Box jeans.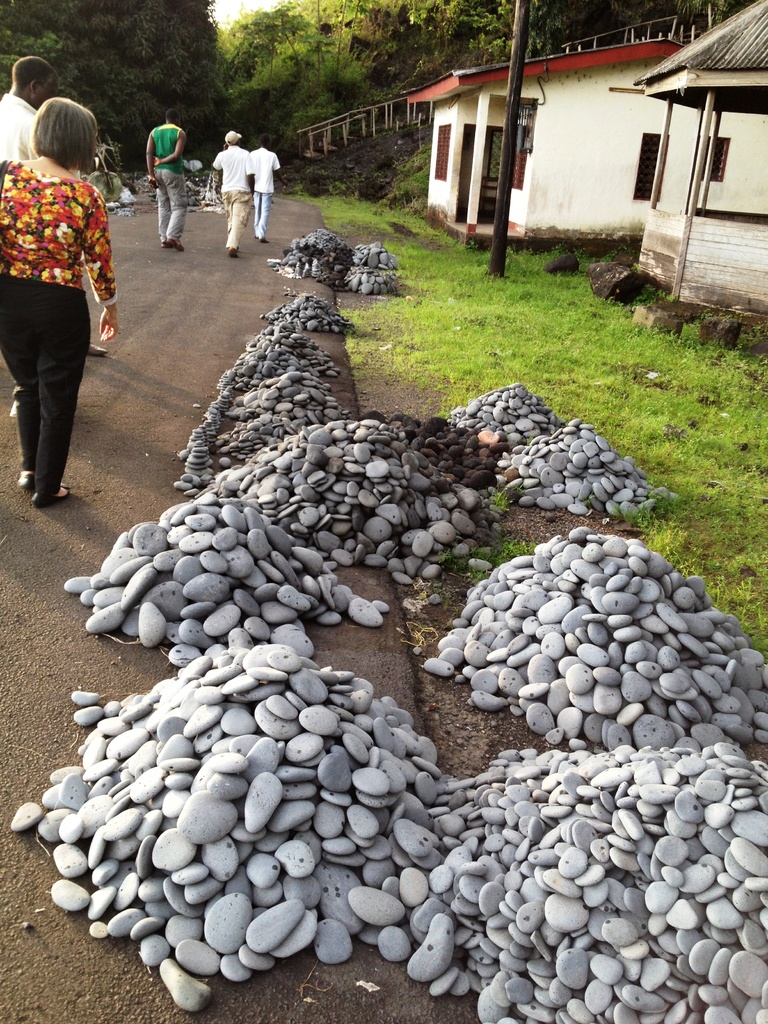
[246,193,272,237].
